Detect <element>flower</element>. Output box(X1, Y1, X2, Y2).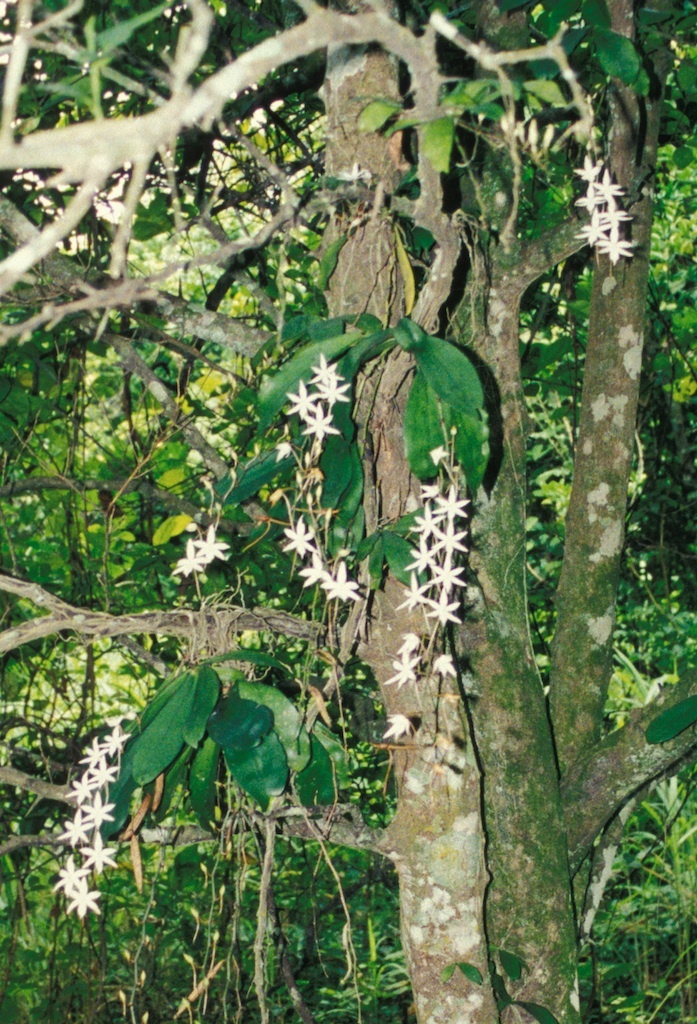
box(172, 533, 207, 581).
